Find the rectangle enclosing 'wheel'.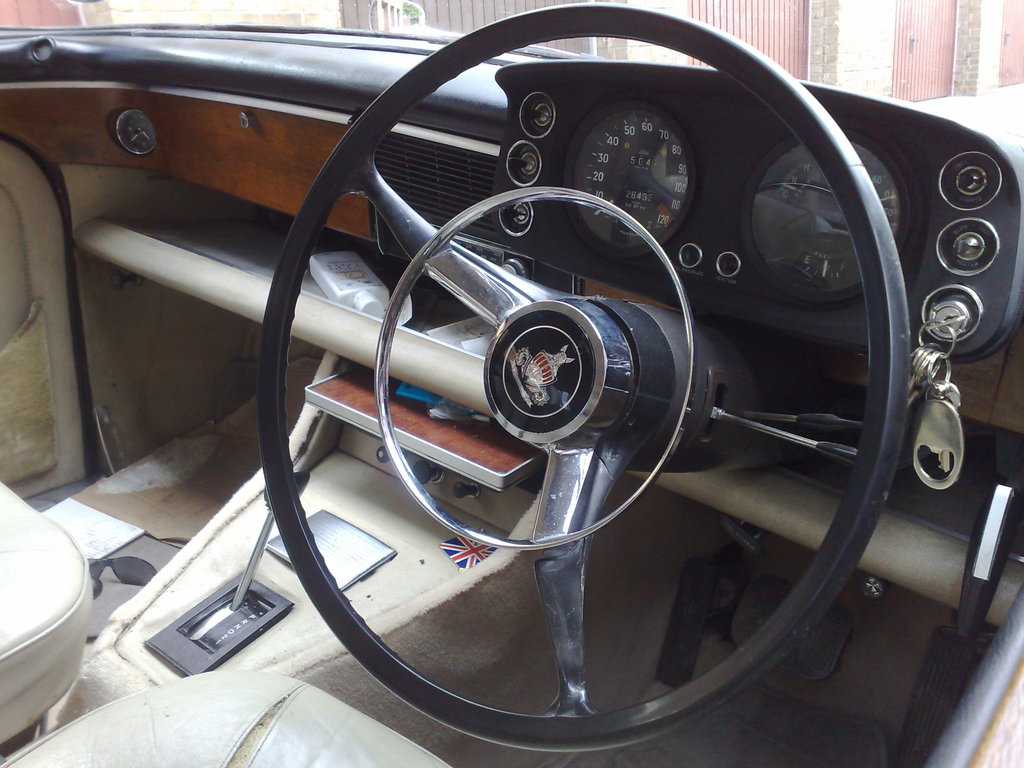
[255, 4, 913, 754].
